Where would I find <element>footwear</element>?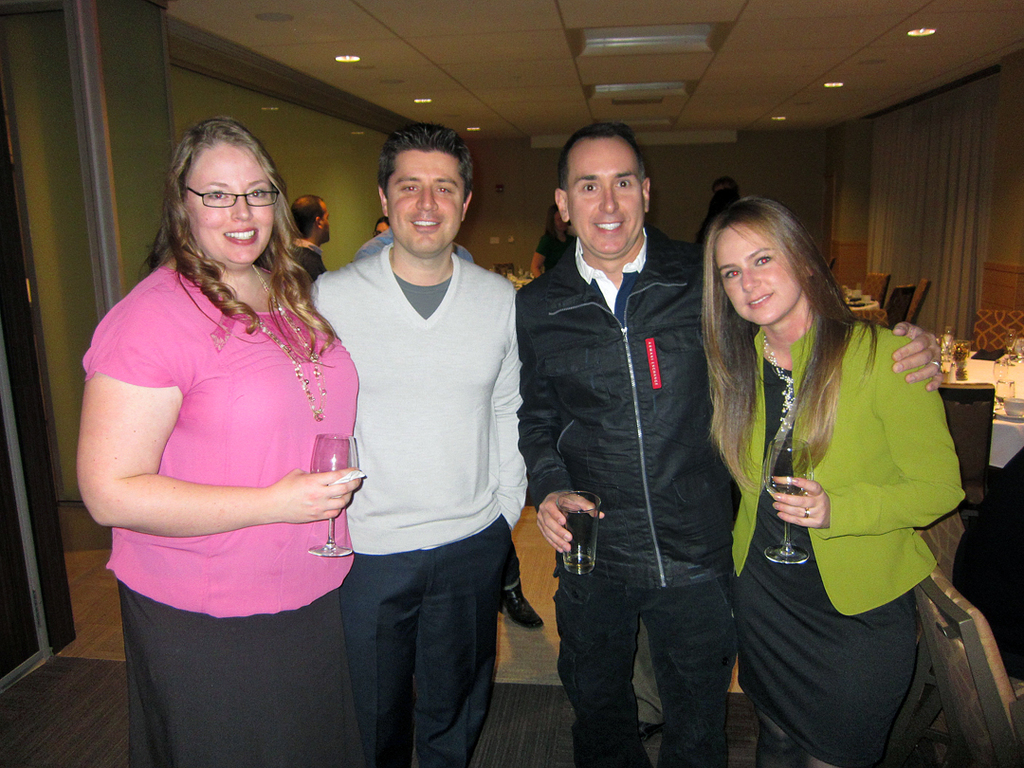
At box(493, 586, 544, 634).
